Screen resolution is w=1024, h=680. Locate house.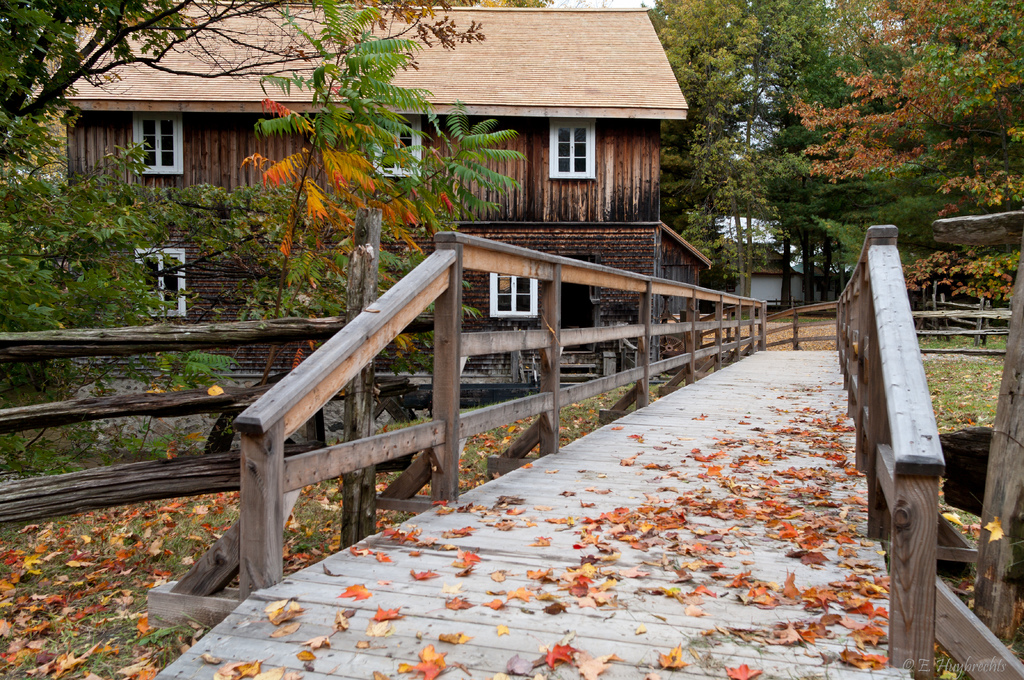
(714, 210, 844, 327).
